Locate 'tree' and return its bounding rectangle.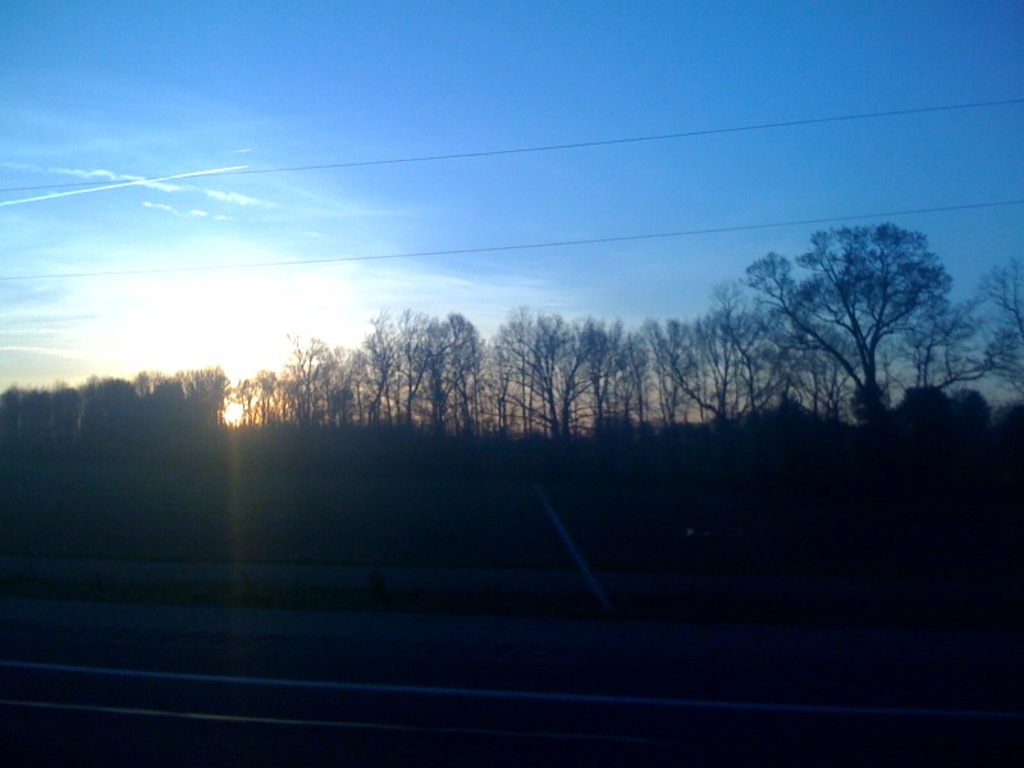
649, 302, 773, 428.
